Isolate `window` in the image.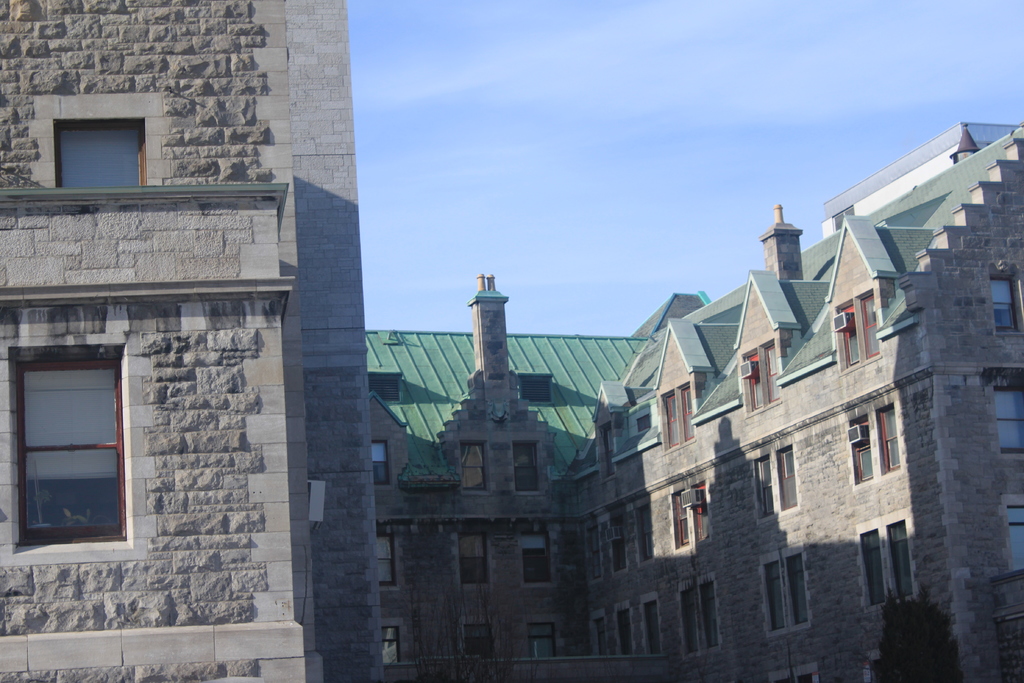
Isolated region: Rect(586, 525, 602, 575).
